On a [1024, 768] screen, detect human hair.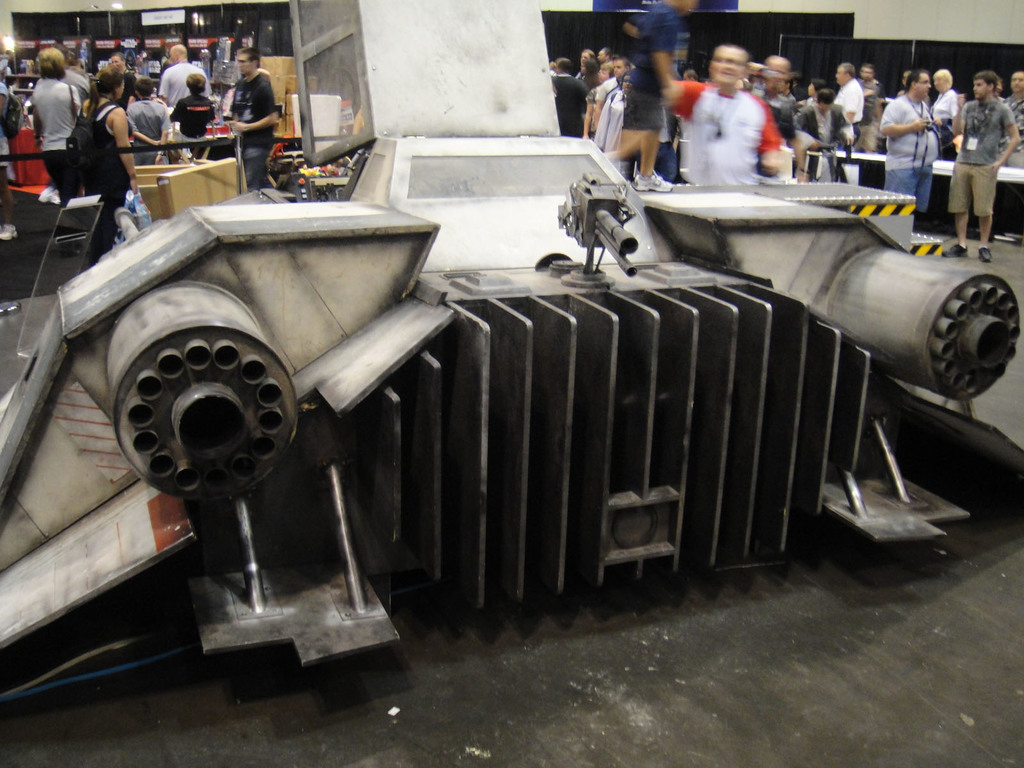
left=235, top=47, right=263, bottom=77.
